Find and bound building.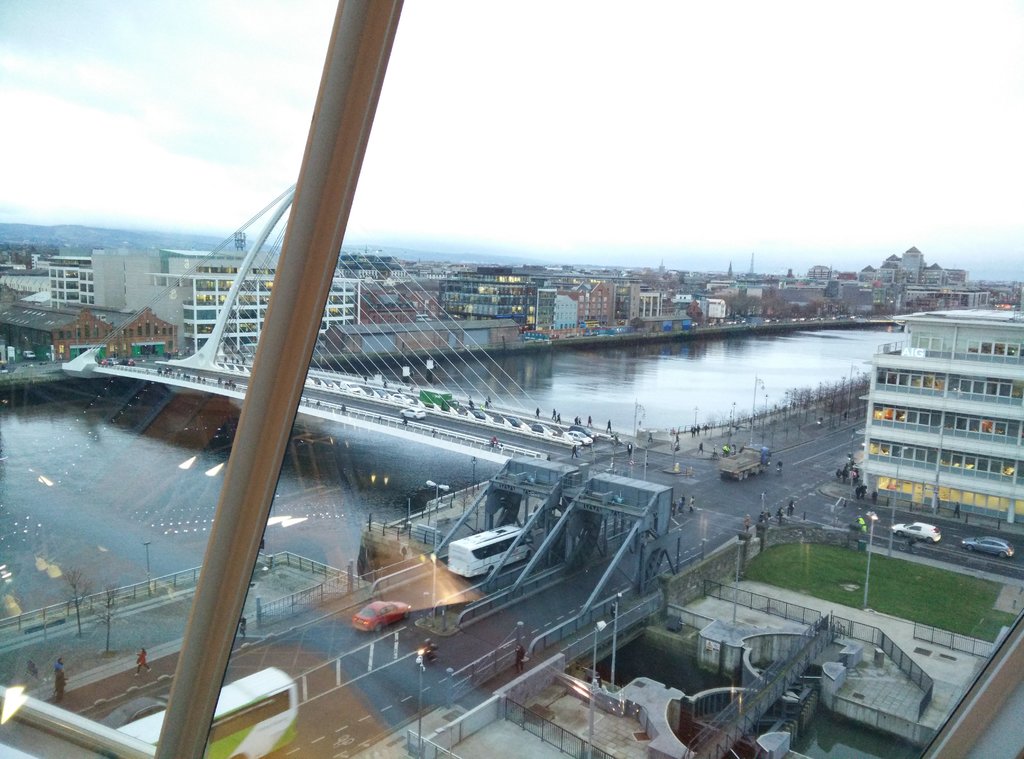
Bound: 849 292 1023 535.
